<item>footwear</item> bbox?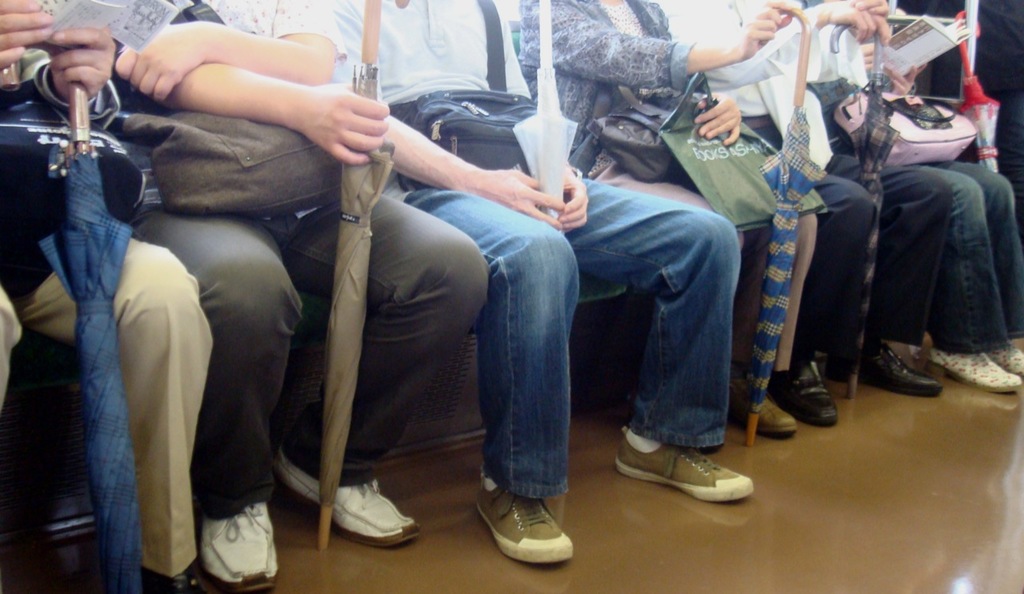
l=828, t=328, r=941, b=397
